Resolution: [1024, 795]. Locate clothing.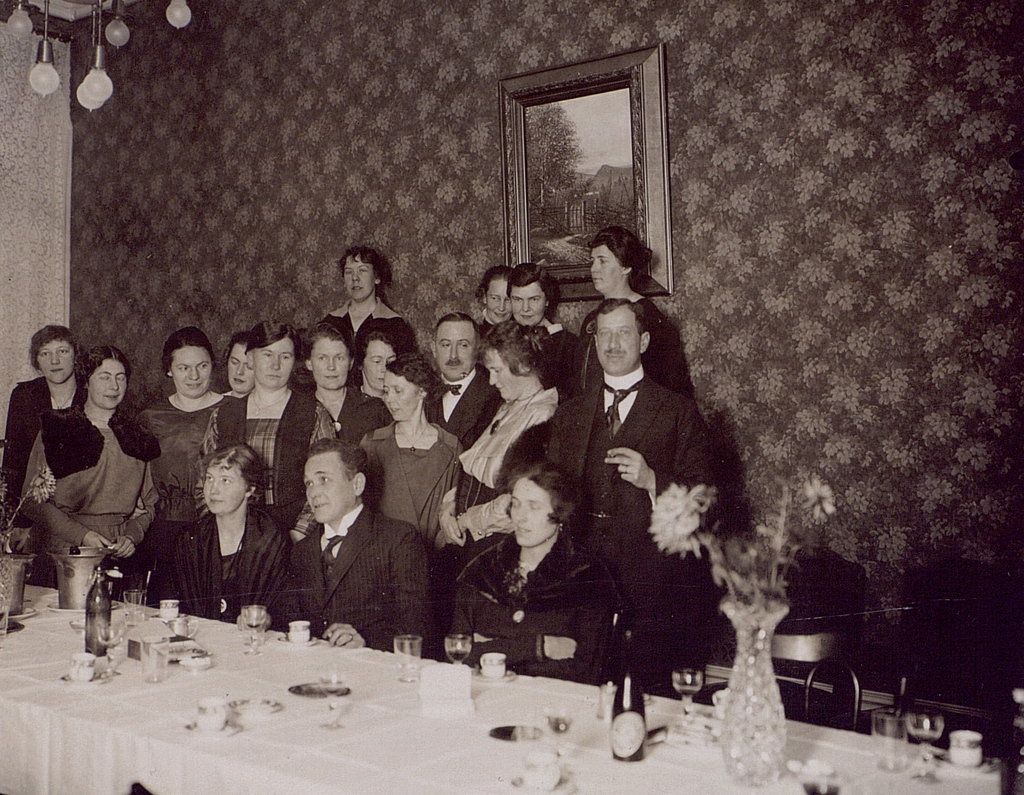
detection(439, 490, 618, 690).
